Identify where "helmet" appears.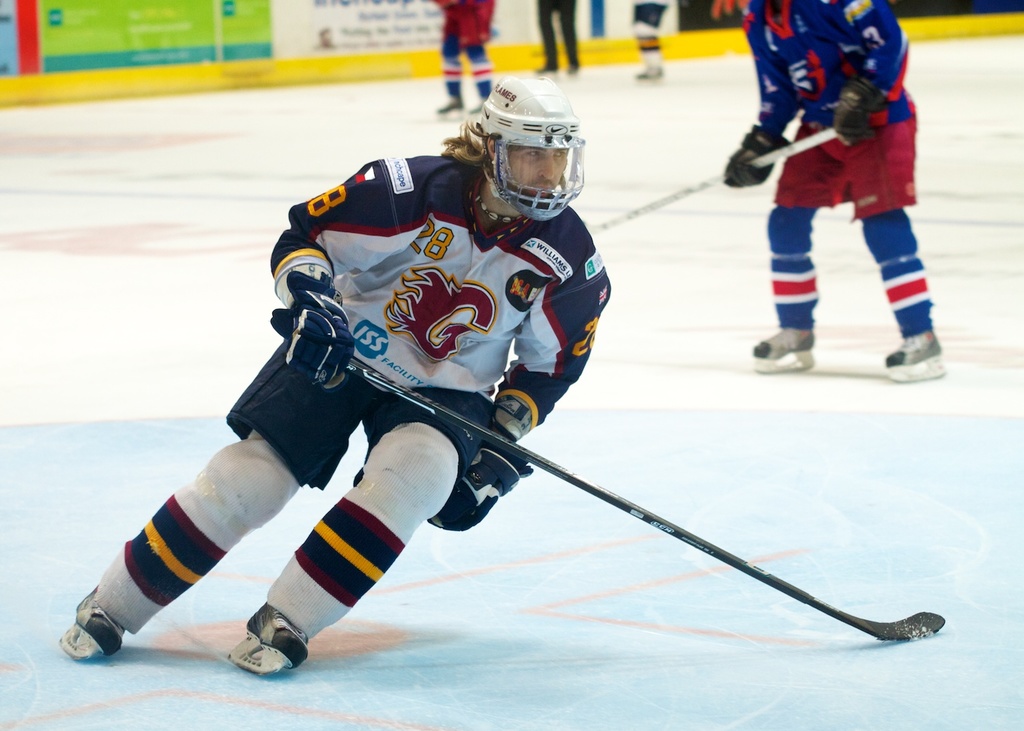
Appears at (470,81,587,227).
